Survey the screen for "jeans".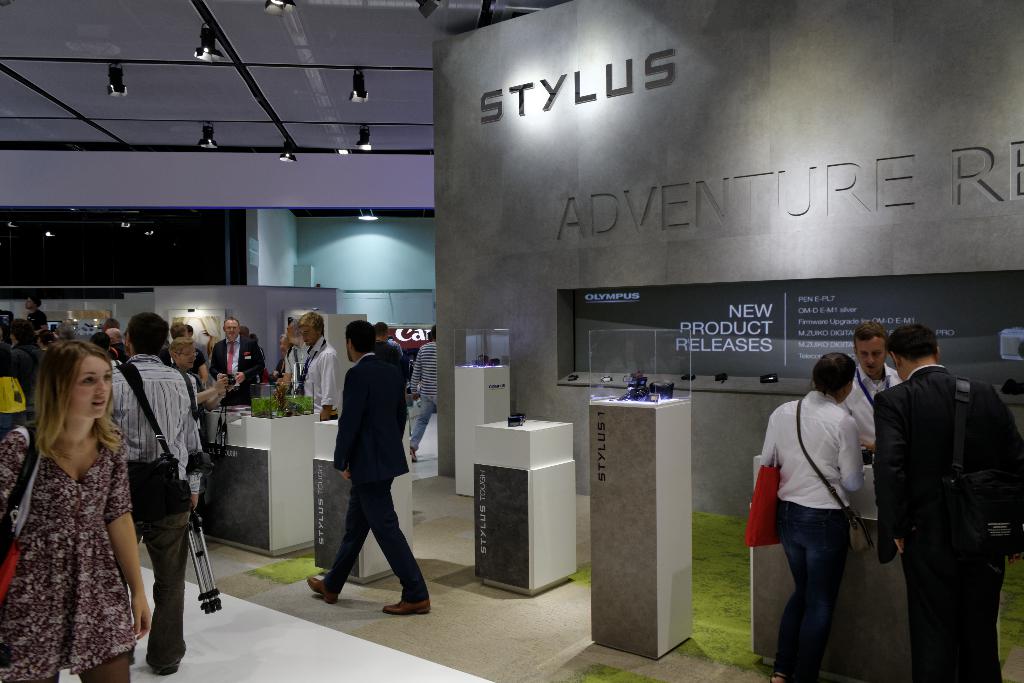
Survey found: box(774, 502, 851, 682).
